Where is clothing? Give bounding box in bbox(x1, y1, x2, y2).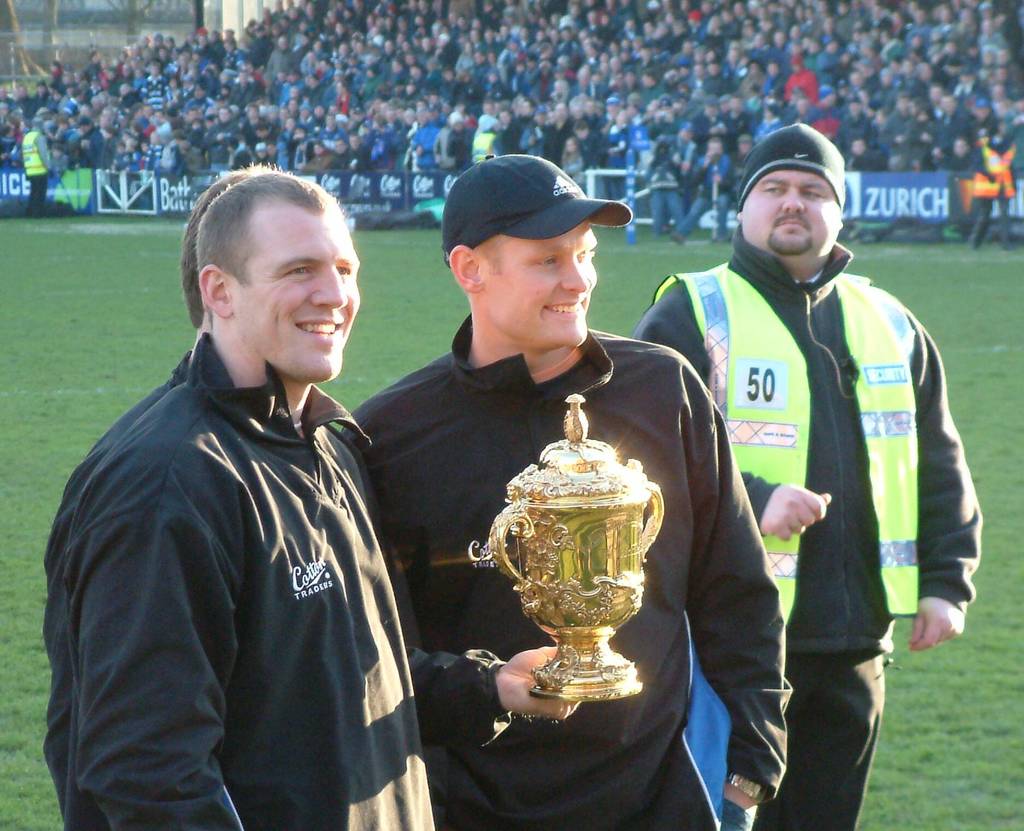
bbox(948, 136, 971, 239).
